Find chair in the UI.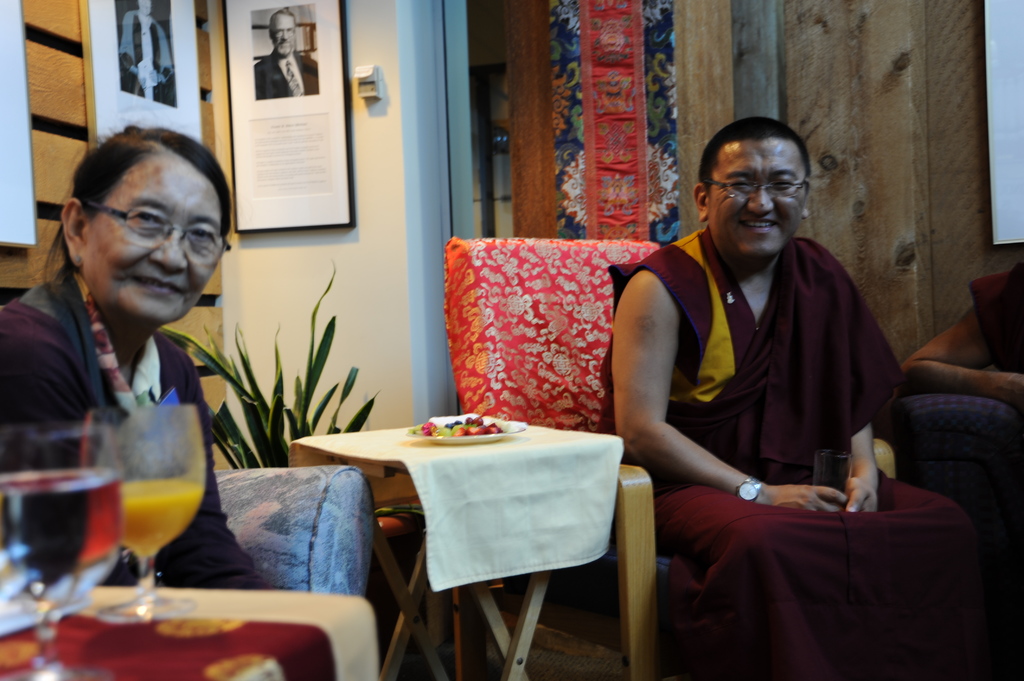
UI element at 441:233:897:680.
